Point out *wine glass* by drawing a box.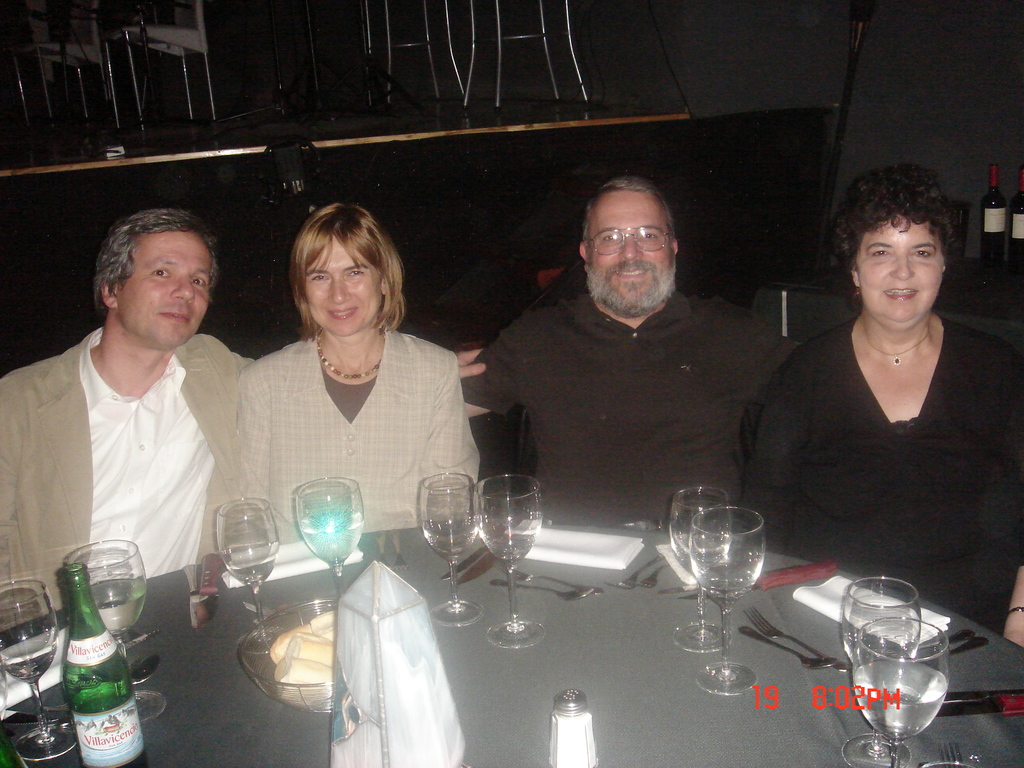
<bbox>0, 582, 77, 762</bbox>.
